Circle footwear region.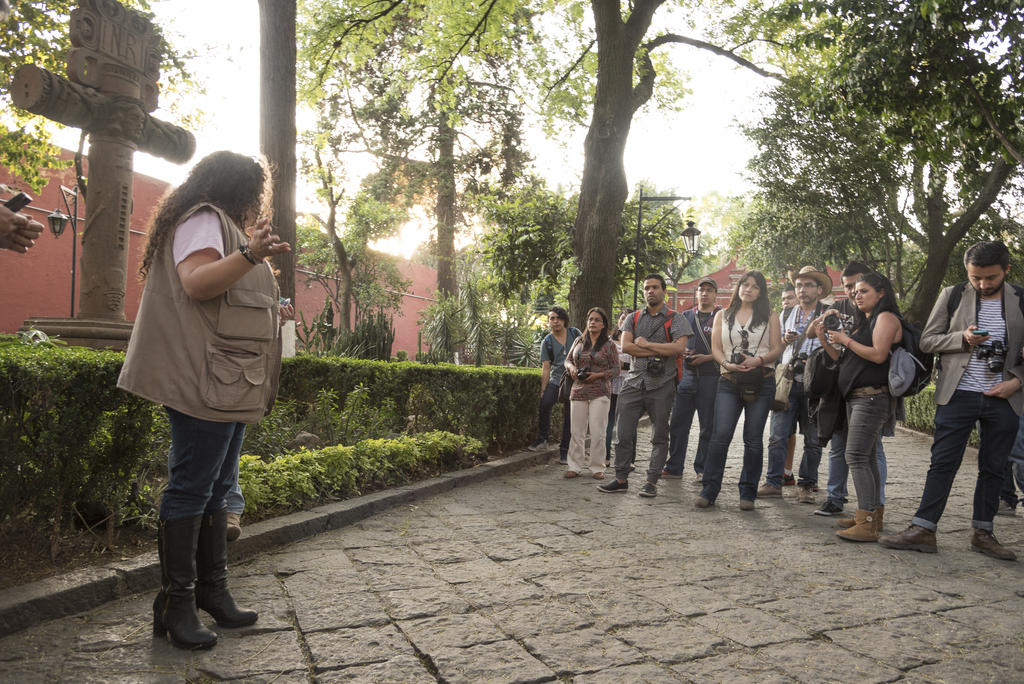
Region: <bbox>594, 473, 604, 477</bbox>.
